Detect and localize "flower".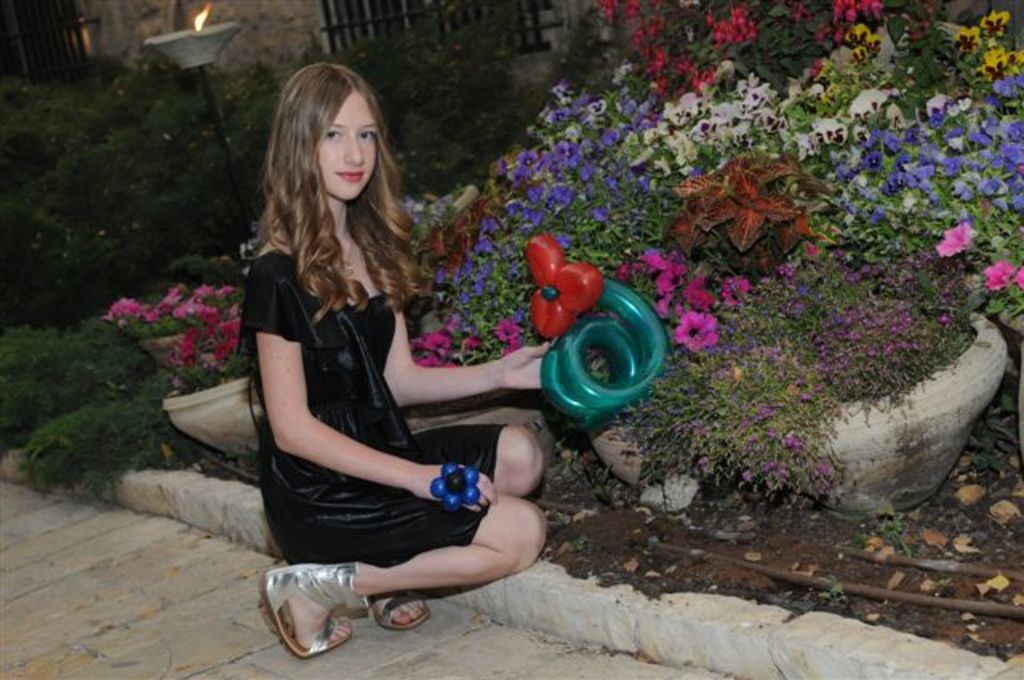
Localized at {"x1": 674, "y1": 315, "x2": 710, "y2": 349}.
